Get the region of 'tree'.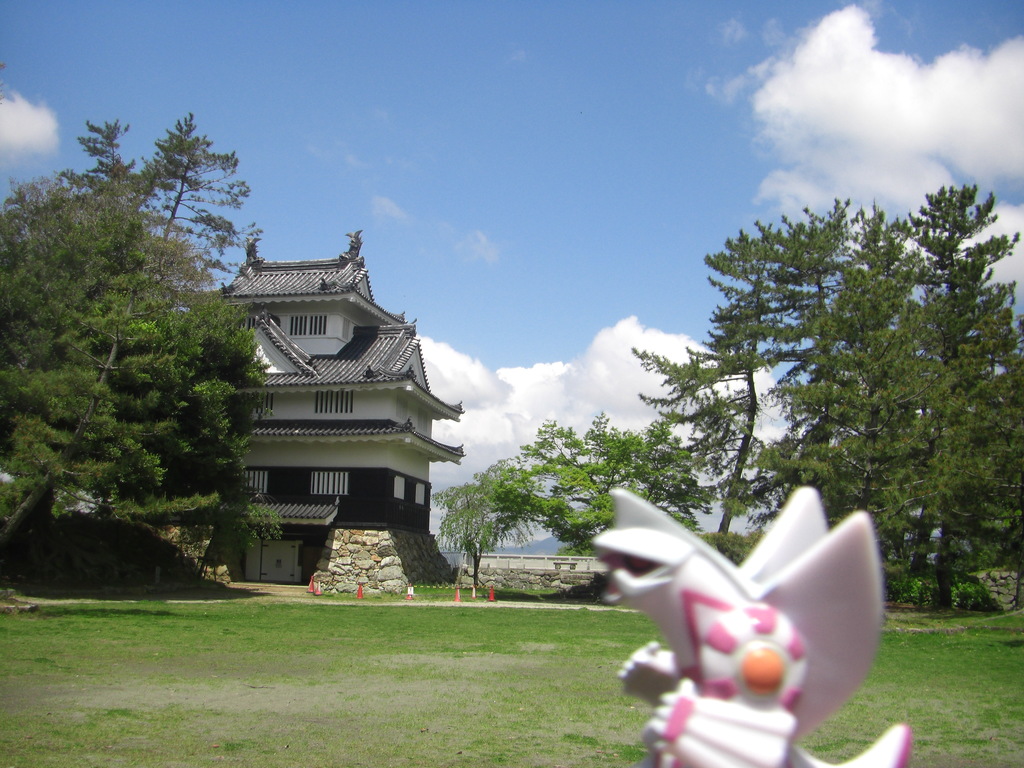
x1=0 y1=108 x2=281 y2=590.
